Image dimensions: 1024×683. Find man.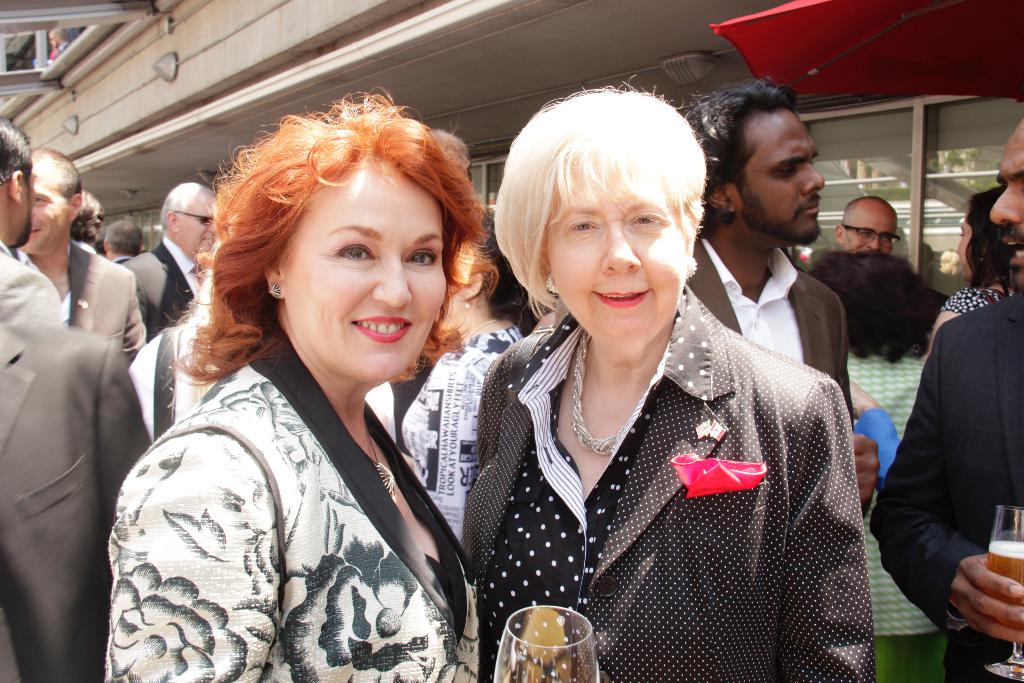
[819, 195, 960, 336].
